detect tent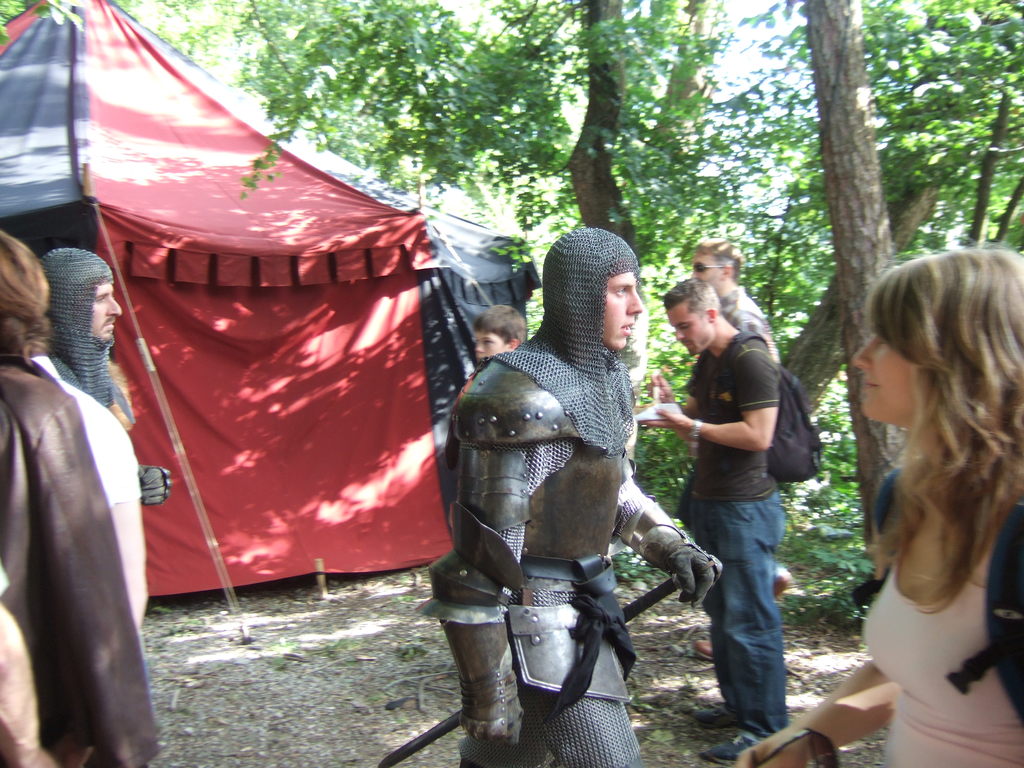
(left=0, top=3, right=544, bottom=644)
